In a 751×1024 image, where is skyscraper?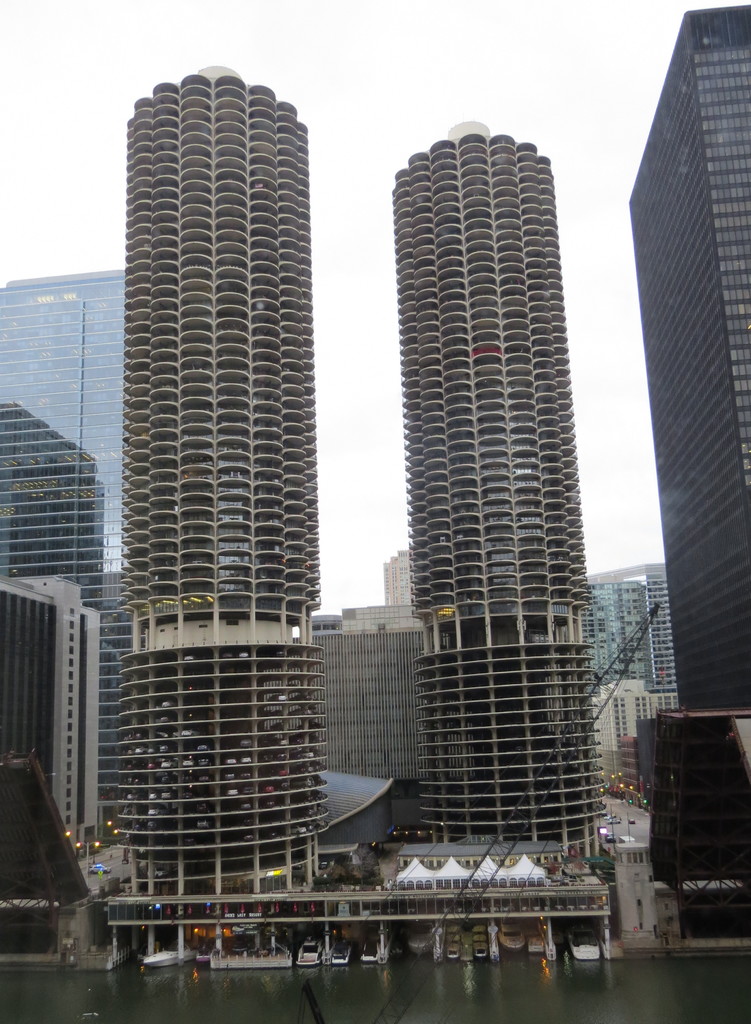
102:54:345:922.
